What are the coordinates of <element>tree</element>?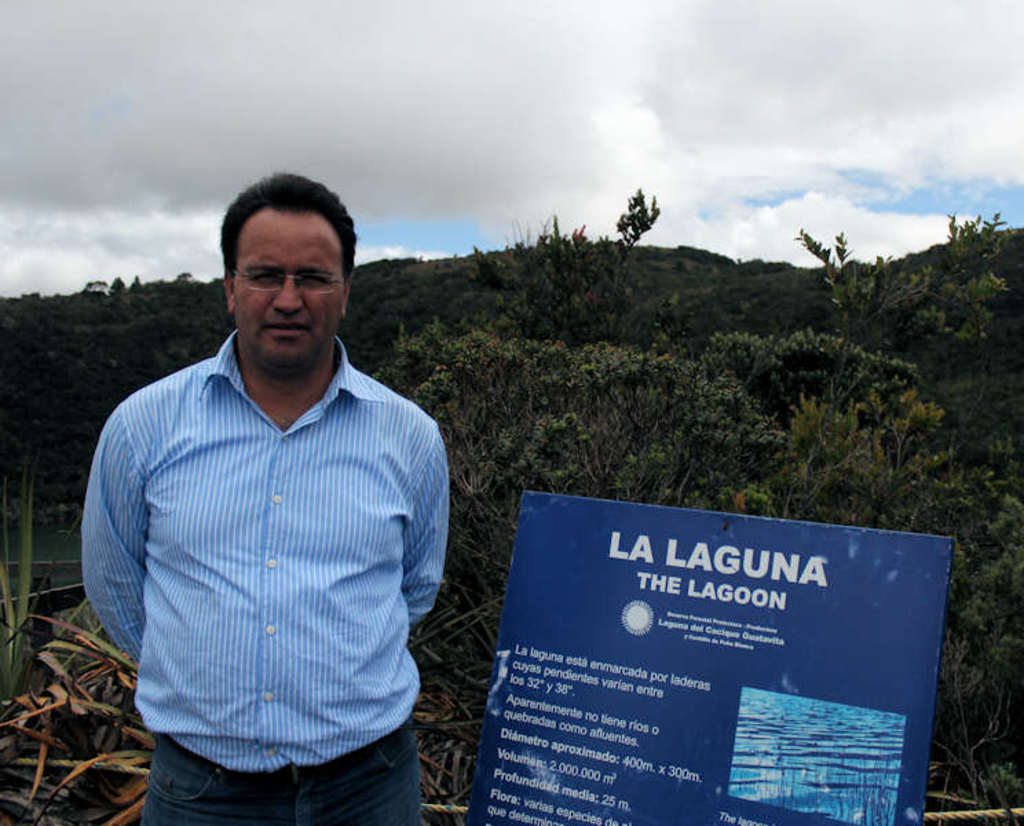
x1=468 y1=186 x2=658 y2=333.
